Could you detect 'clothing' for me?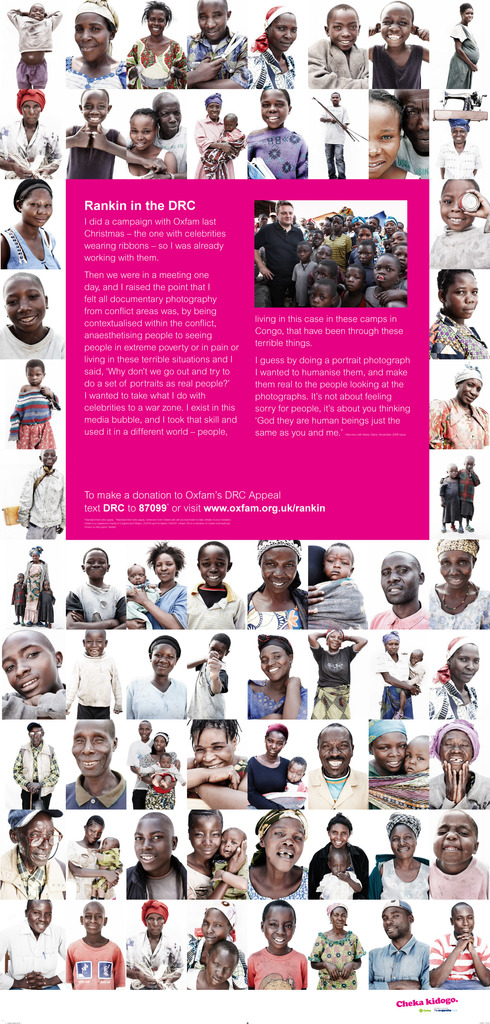
Detection result: locate(367, 851, 432, 893).
